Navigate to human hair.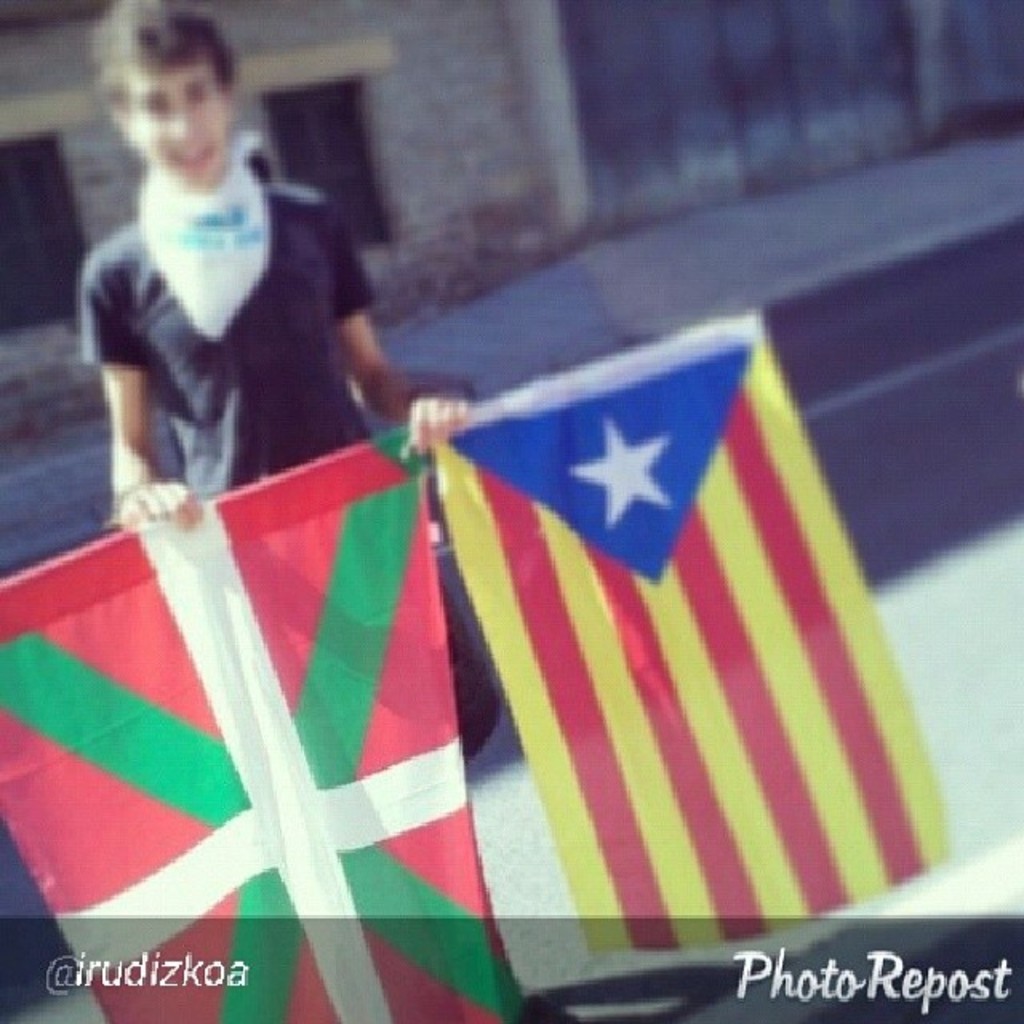
Navigation target: (80, 10, 211, 149).
